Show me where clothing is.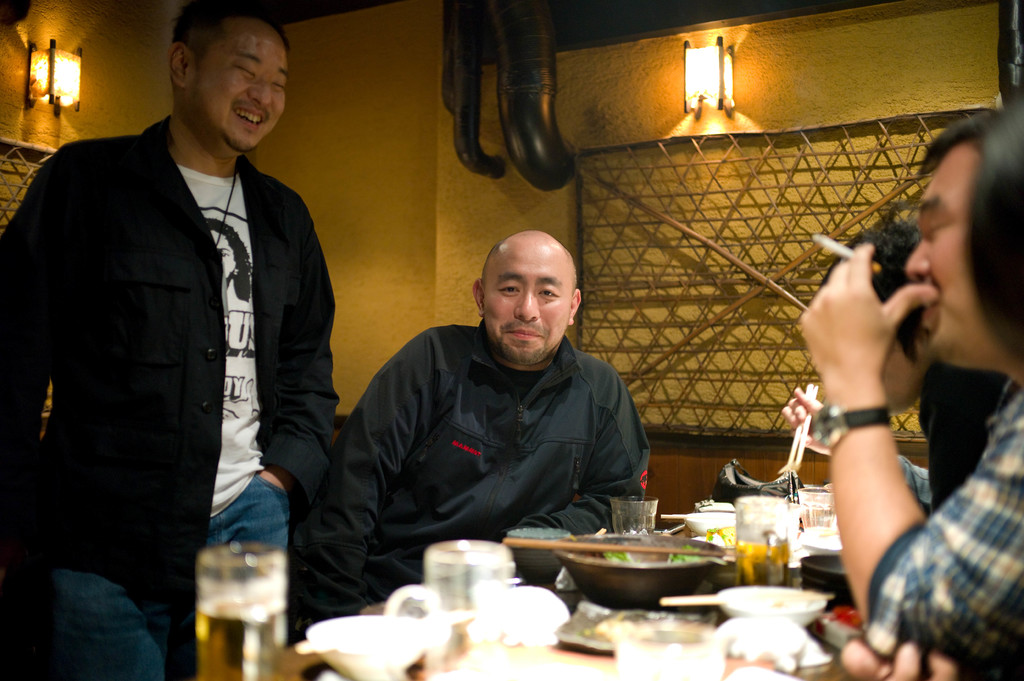
clothing is at Rect(862, 392, 1023, 680).
